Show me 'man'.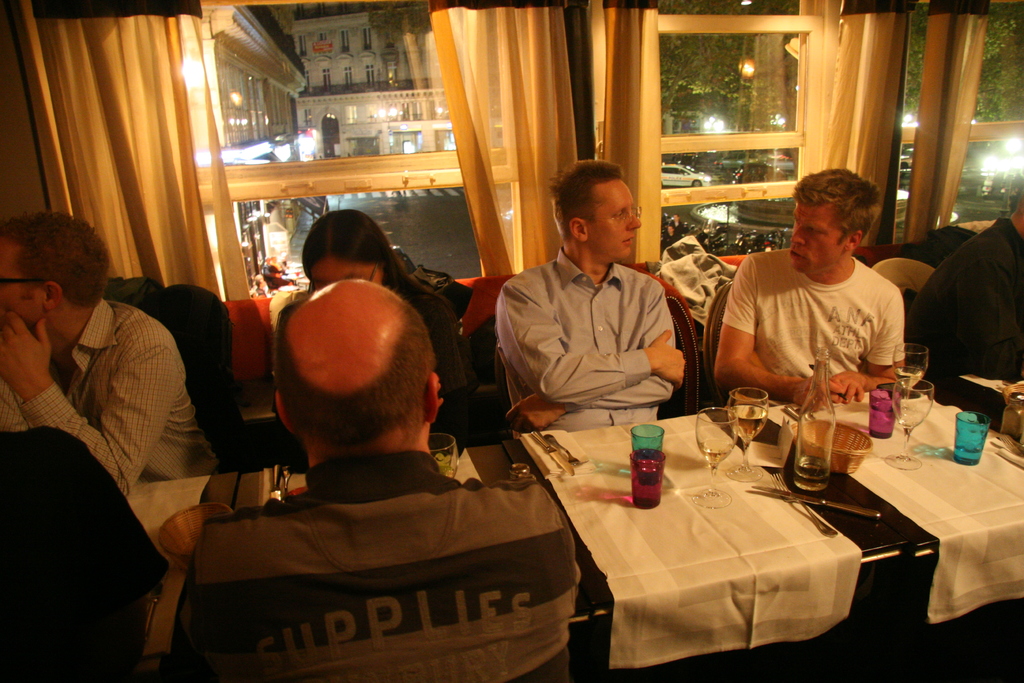
'man' is here: select_region(0, 209, 225, 498).
